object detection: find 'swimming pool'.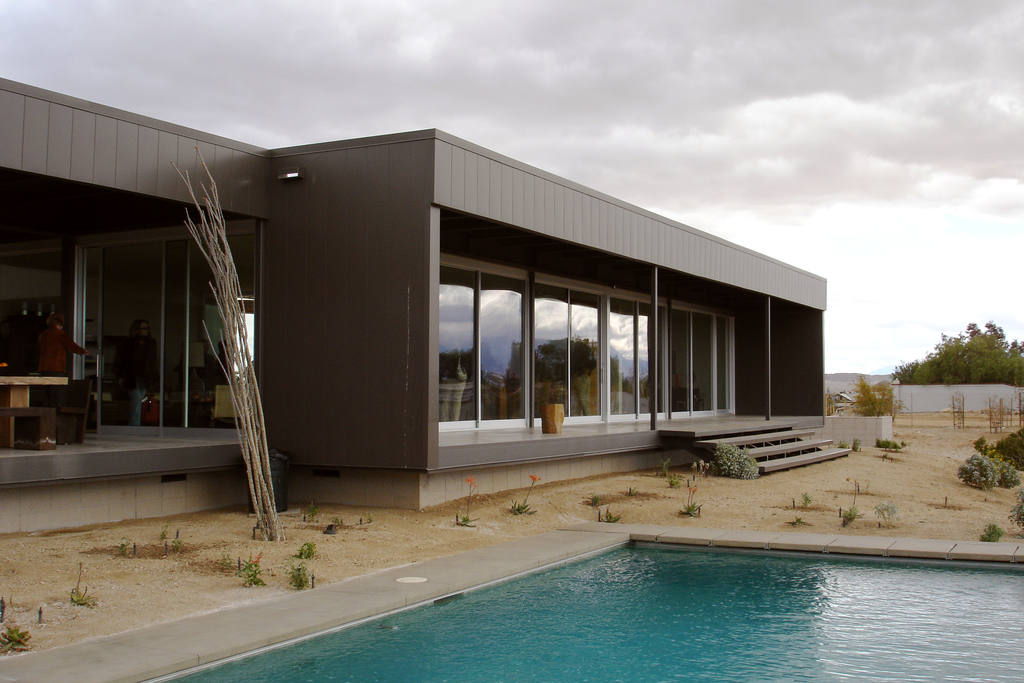
[141, 531, 1023, 682].
